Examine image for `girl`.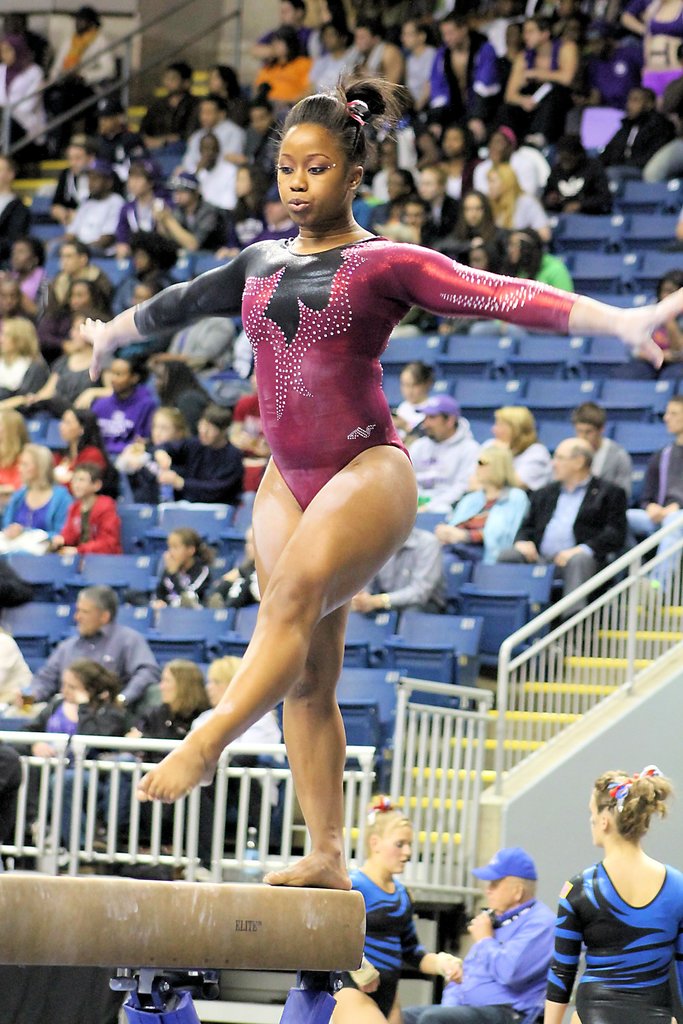
Examination result: [394,362,432,447].
